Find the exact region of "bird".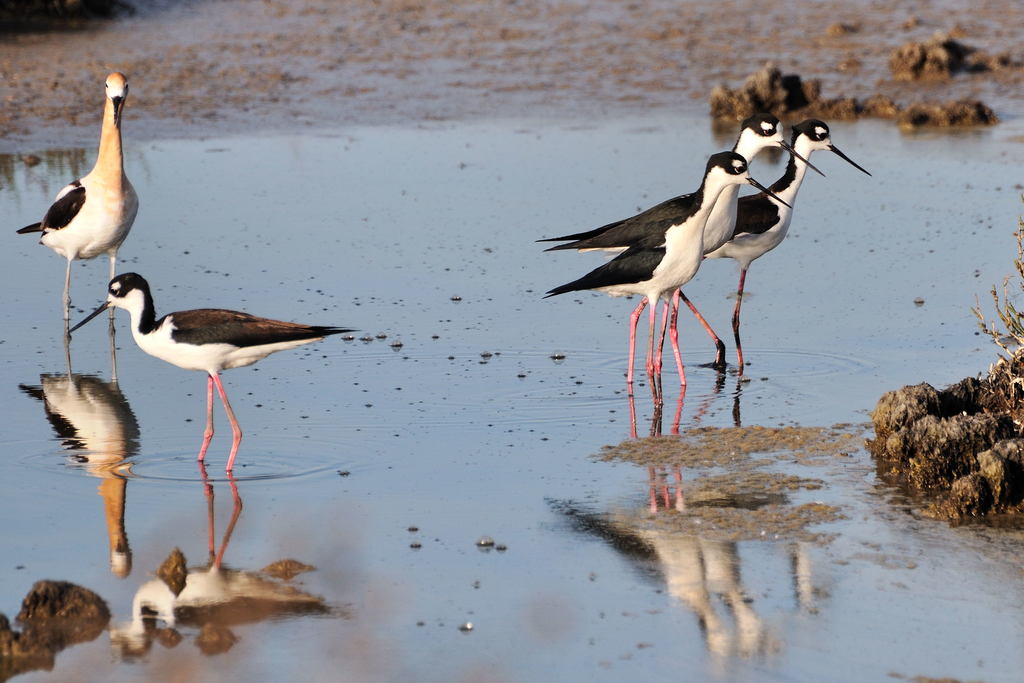
Exact region: rect(706, 119, 874, 362).
